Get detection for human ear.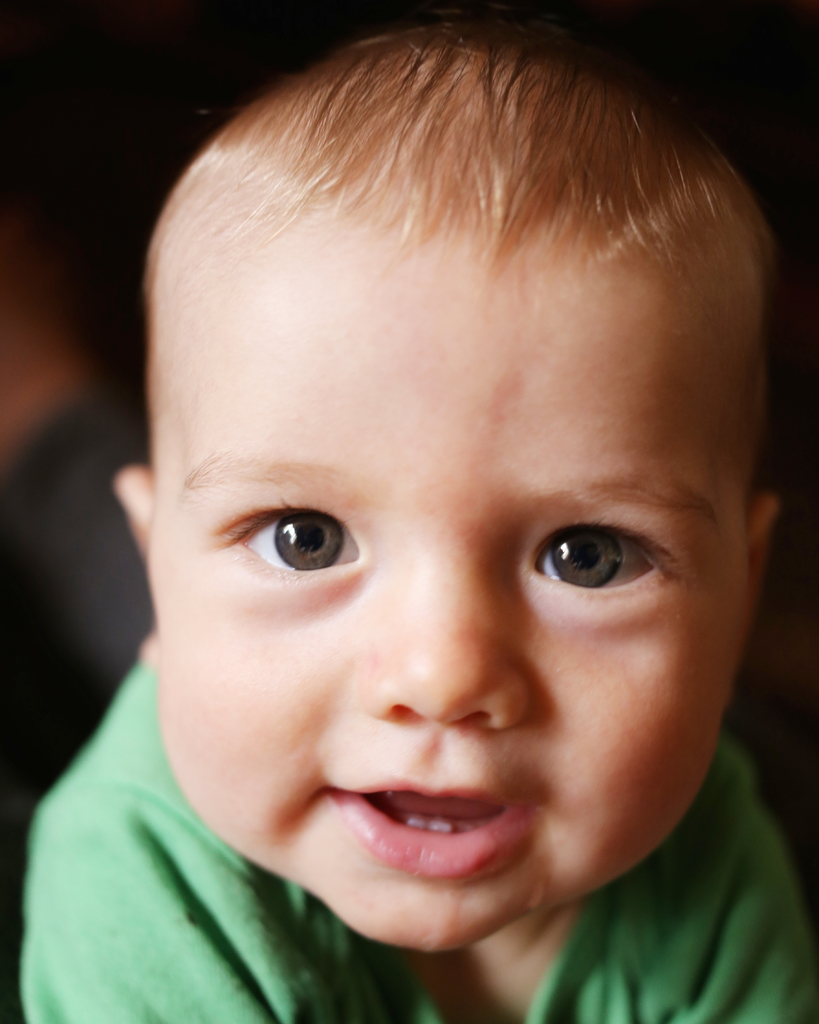
Detection: pyautogui.locateOnScreen(107, 466, 161, 662).
